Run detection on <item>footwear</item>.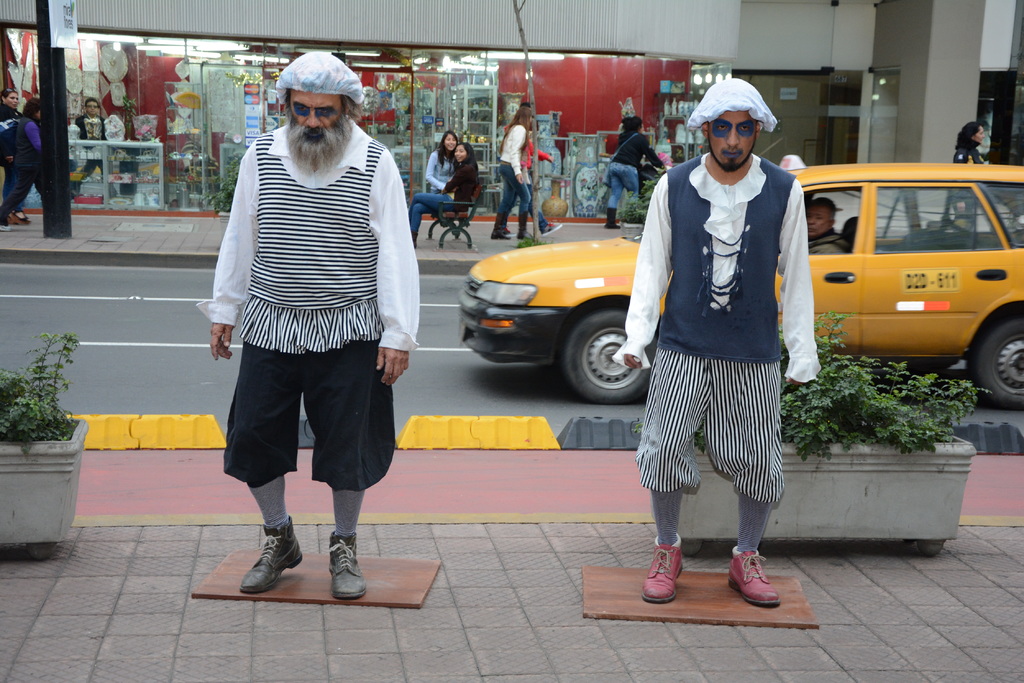
Result: [left=0, top=225, right=10, bottom=232].
